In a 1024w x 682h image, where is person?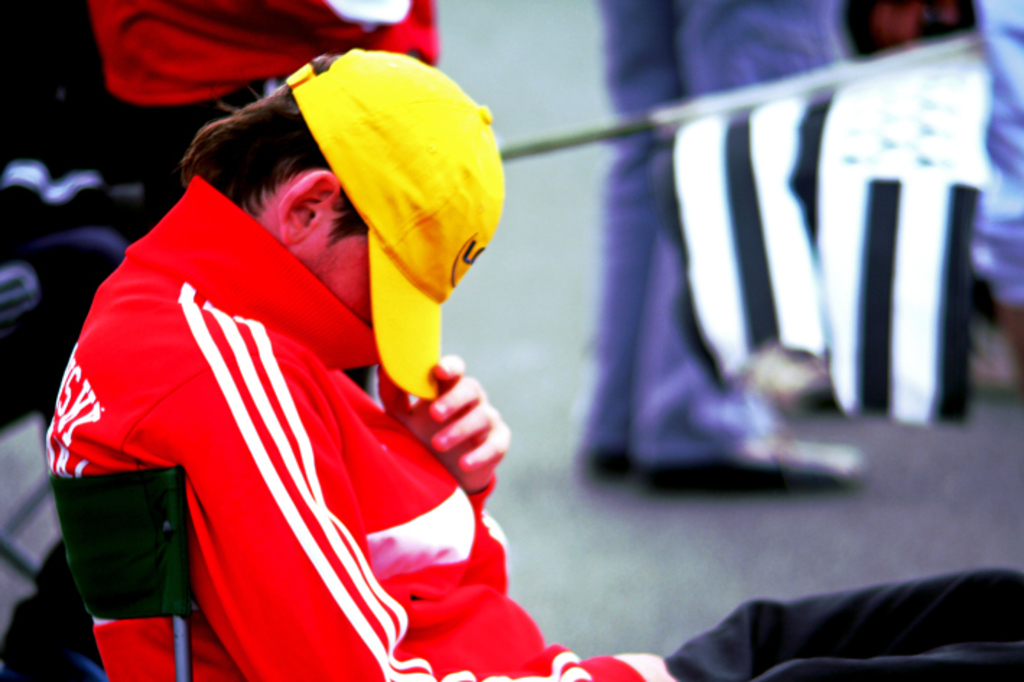
[x1=42, y1=56, x2=1023, y2=681].
